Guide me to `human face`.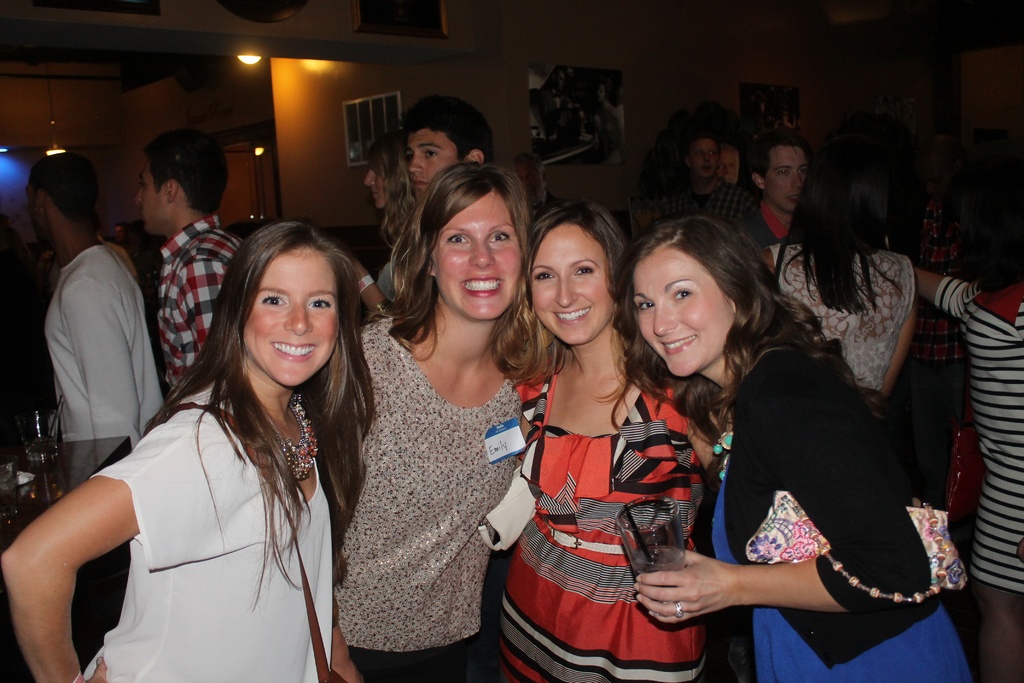
Guidance: 244/250/343/388.
